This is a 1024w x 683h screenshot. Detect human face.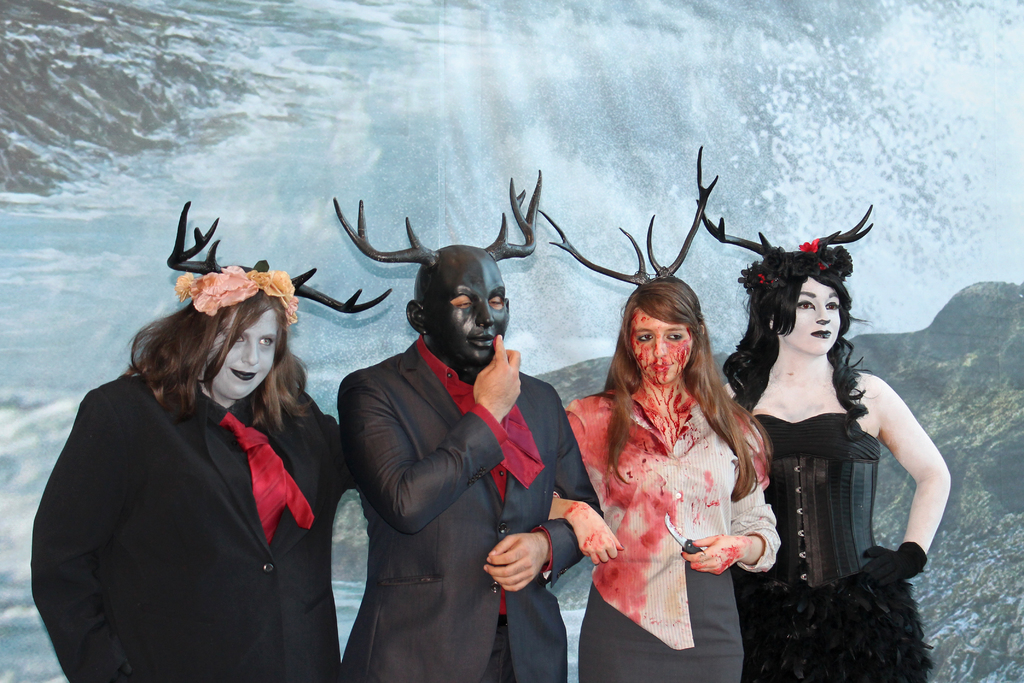
box=[776, 278, 844, 357].
